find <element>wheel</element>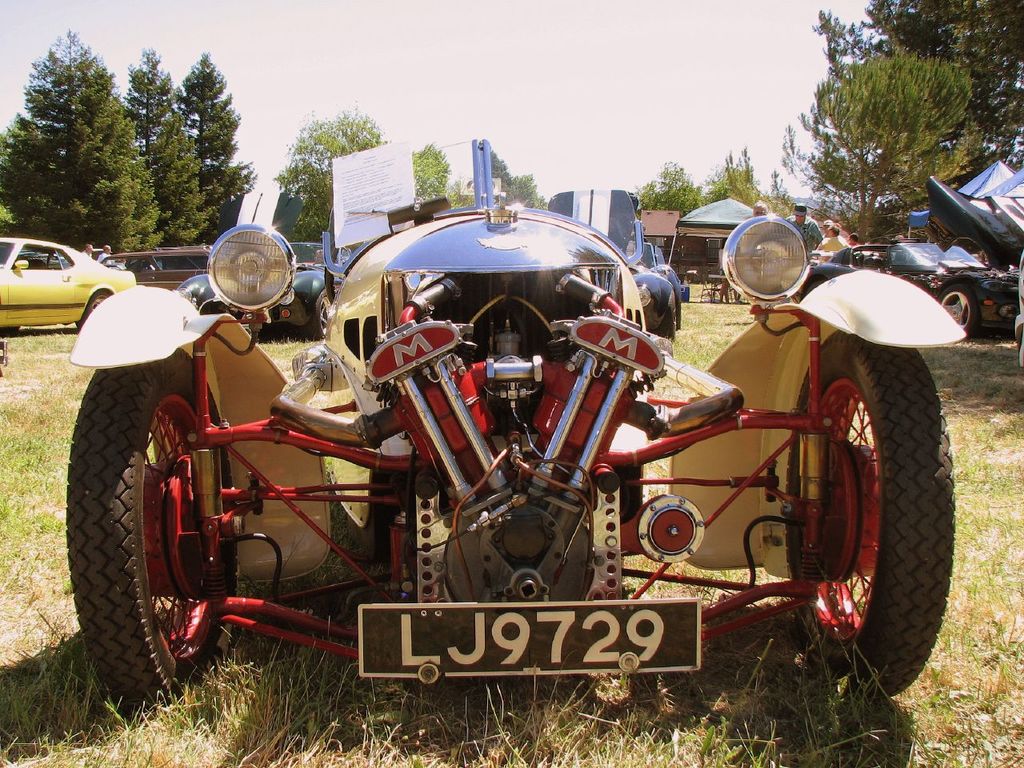
812/332/950/682
